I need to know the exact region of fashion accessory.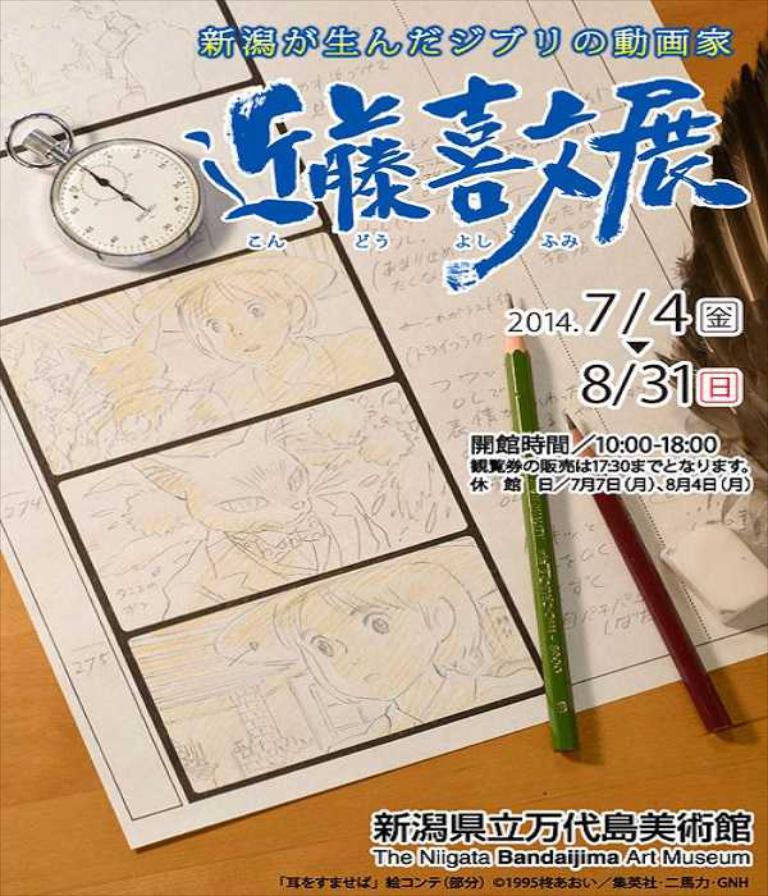
Region: left=265, top=524, right=326, bottom=563.
